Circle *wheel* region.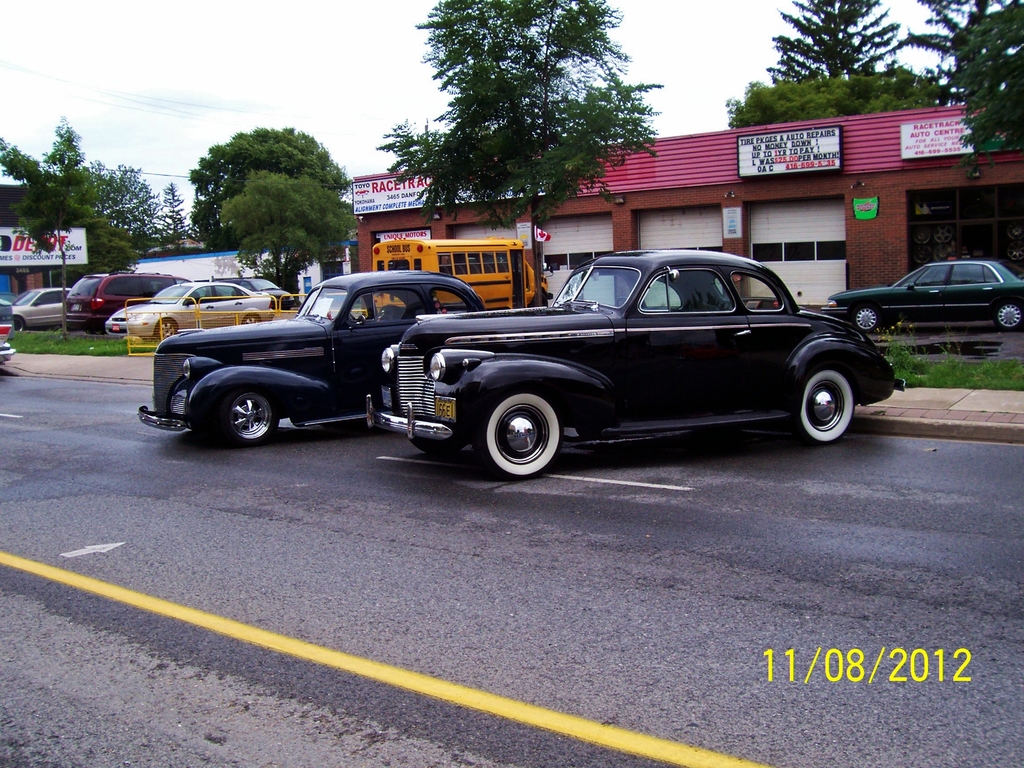
Region: detection(156, 315, 177, 341).
